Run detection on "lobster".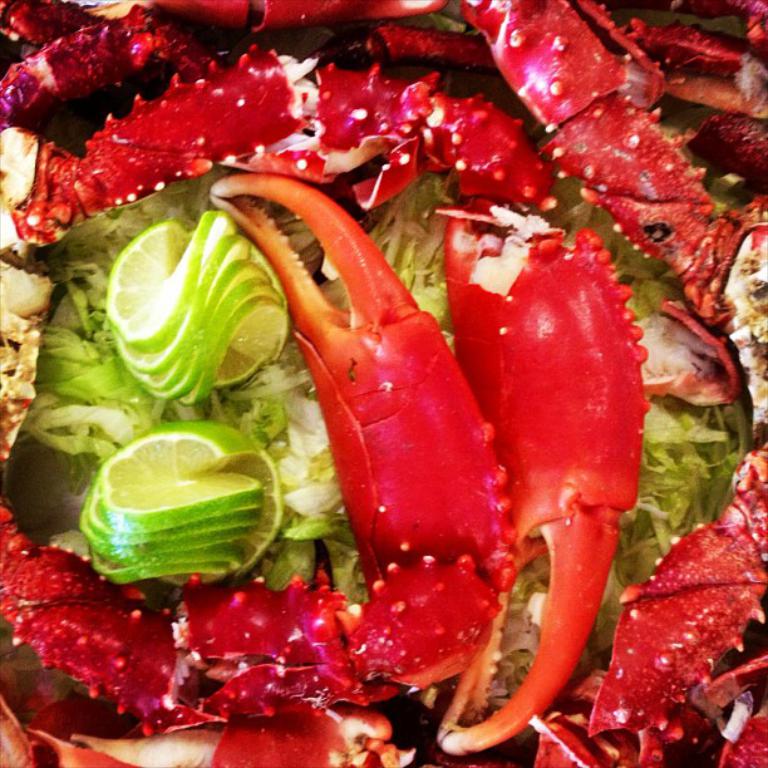
Result: pyautogui.locateOnScreen(0, 0, 767, 767).
